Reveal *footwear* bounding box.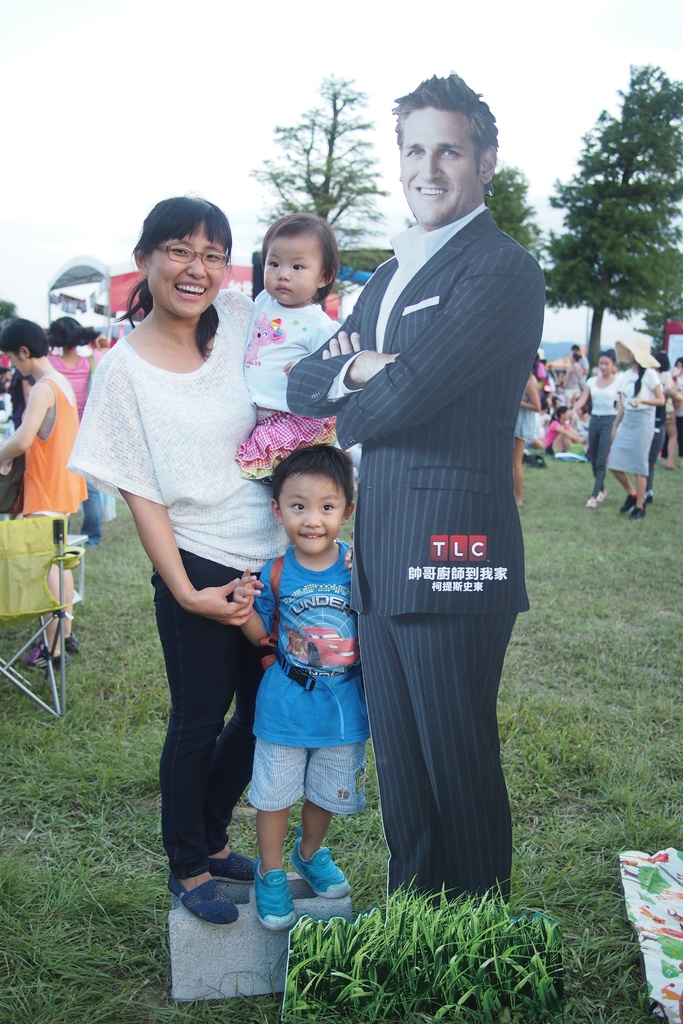
Revealed: <box>258,856,298,929</box>.
